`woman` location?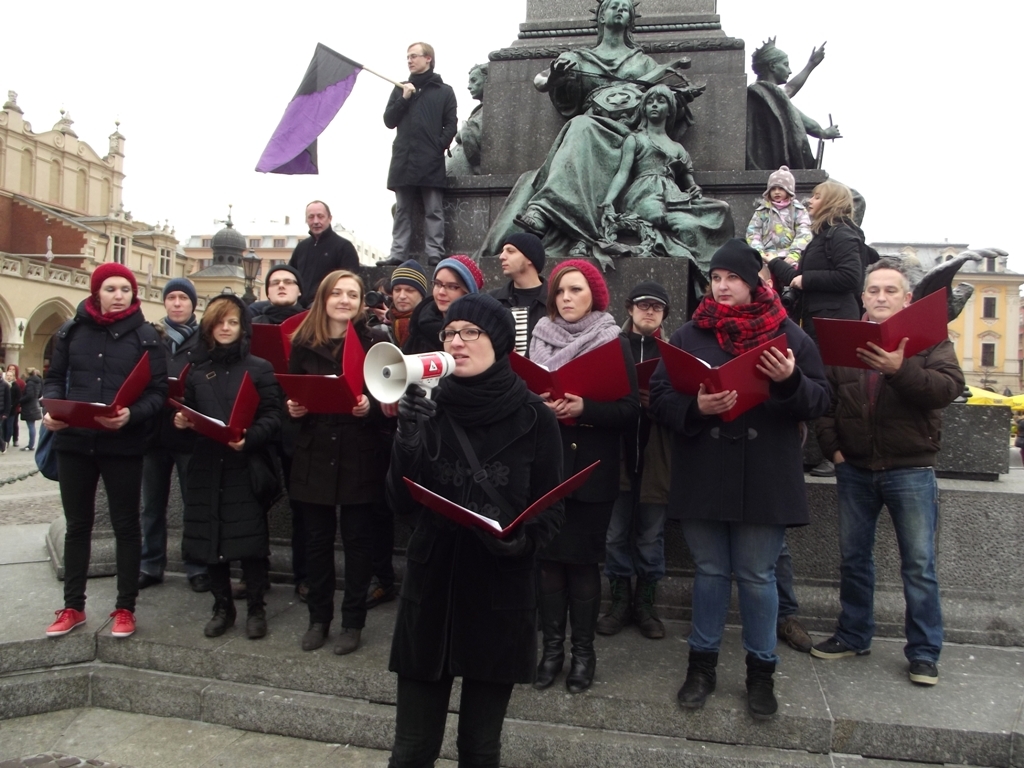
(left=513, top=256, right=643, bottom=701)
